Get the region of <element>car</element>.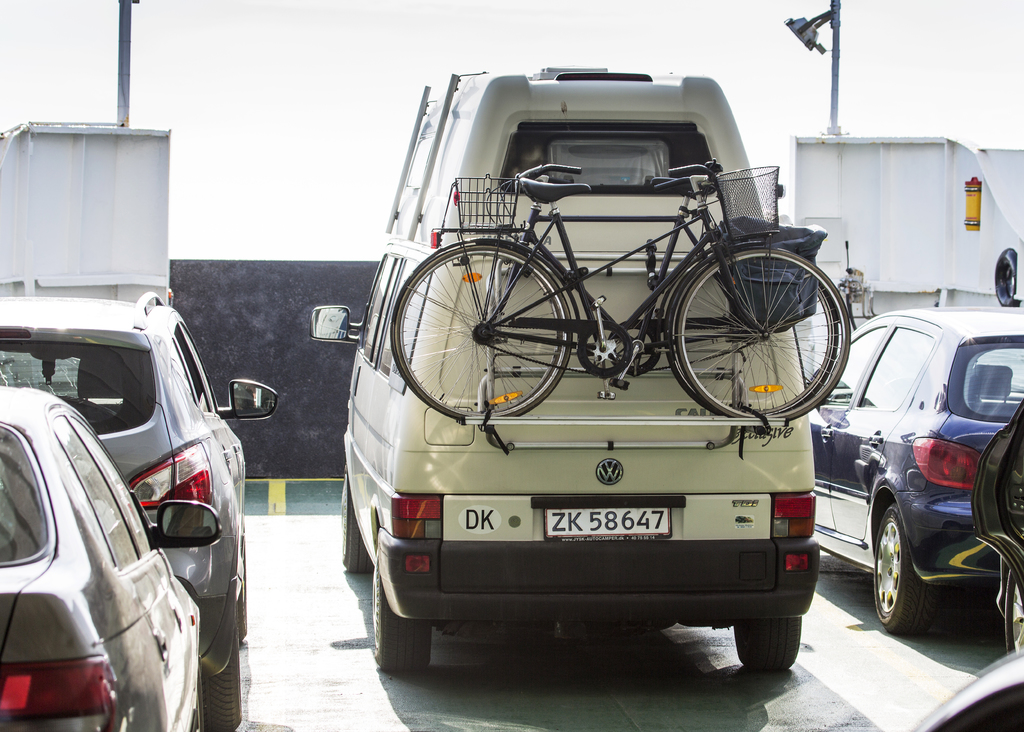
locate(803, 302, 1023, 638).
